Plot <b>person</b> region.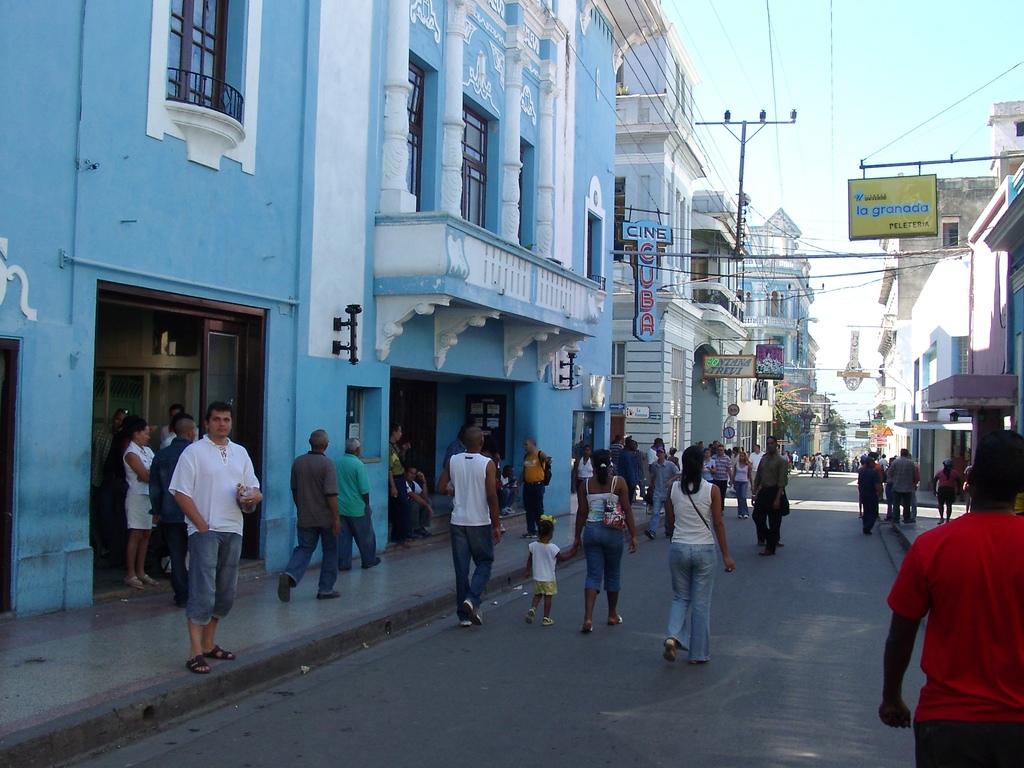
Plotted at 877, 427, 1023, 767.
